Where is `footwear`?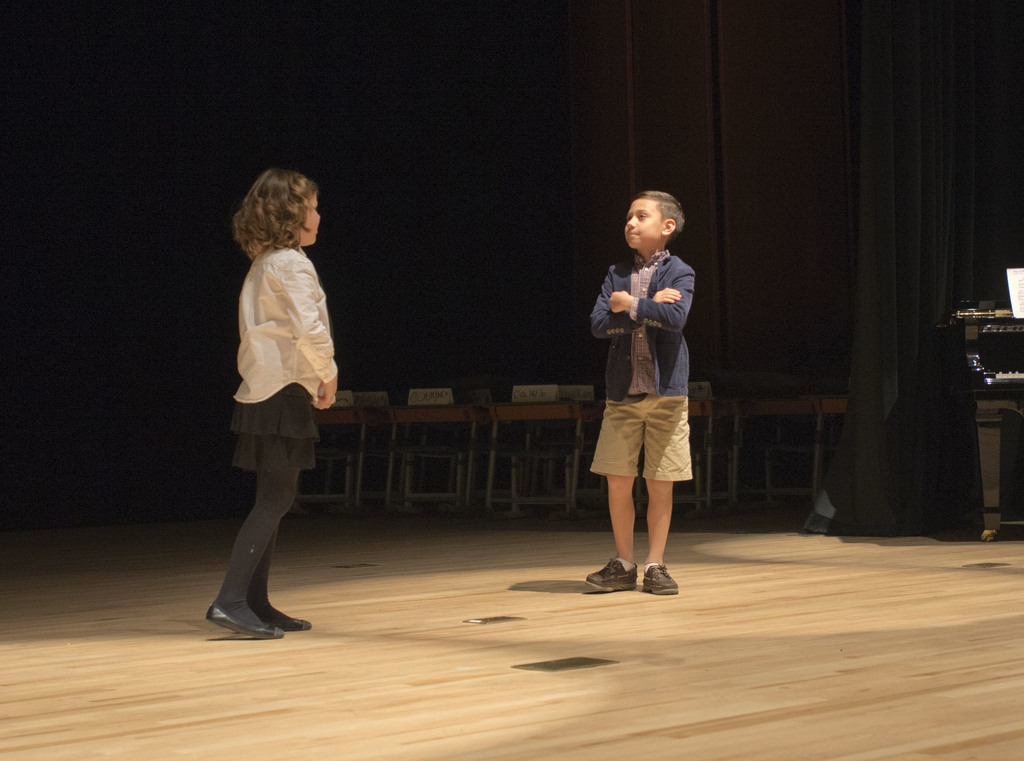
[x1=585, y1=557, x2=643, y2=596].
